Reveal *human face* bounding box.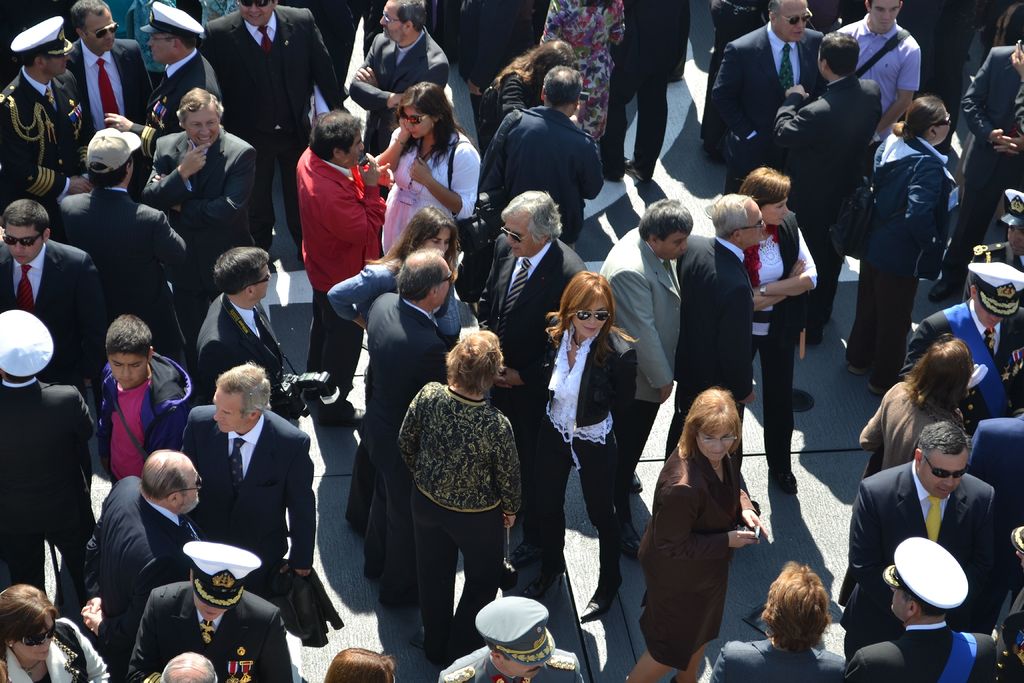
Revealed: bbox(505, 214, 538, 256).
